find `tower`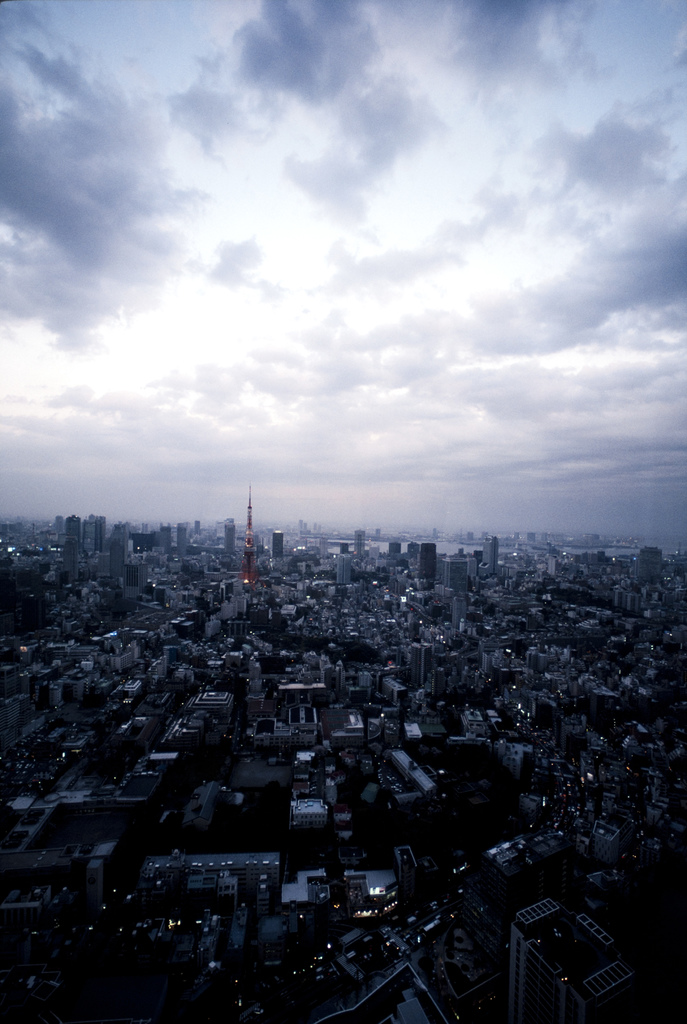
rect(239, 492, 258, 587)
